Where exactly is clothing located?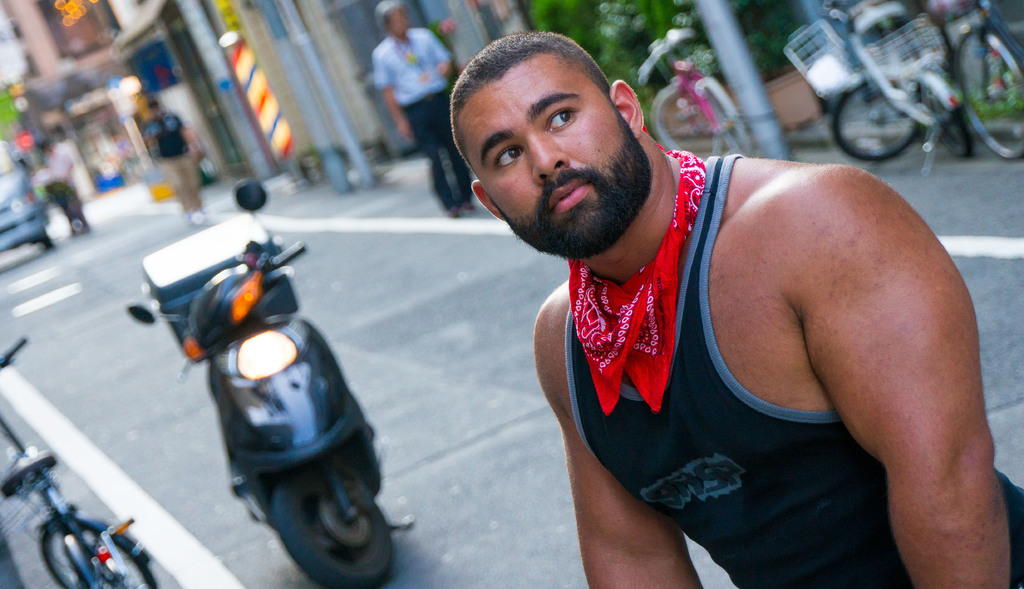
Its bounding box is detection(44, 141, 89, 231).
